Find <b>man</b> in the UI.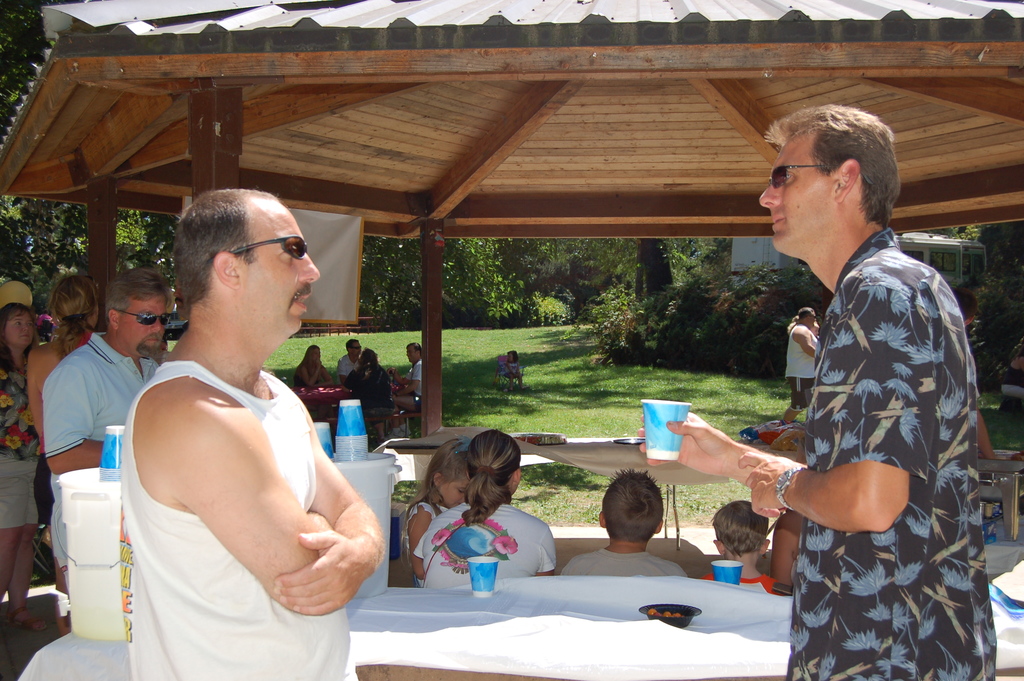
UI element at box=[390, 341, 421, 435].
